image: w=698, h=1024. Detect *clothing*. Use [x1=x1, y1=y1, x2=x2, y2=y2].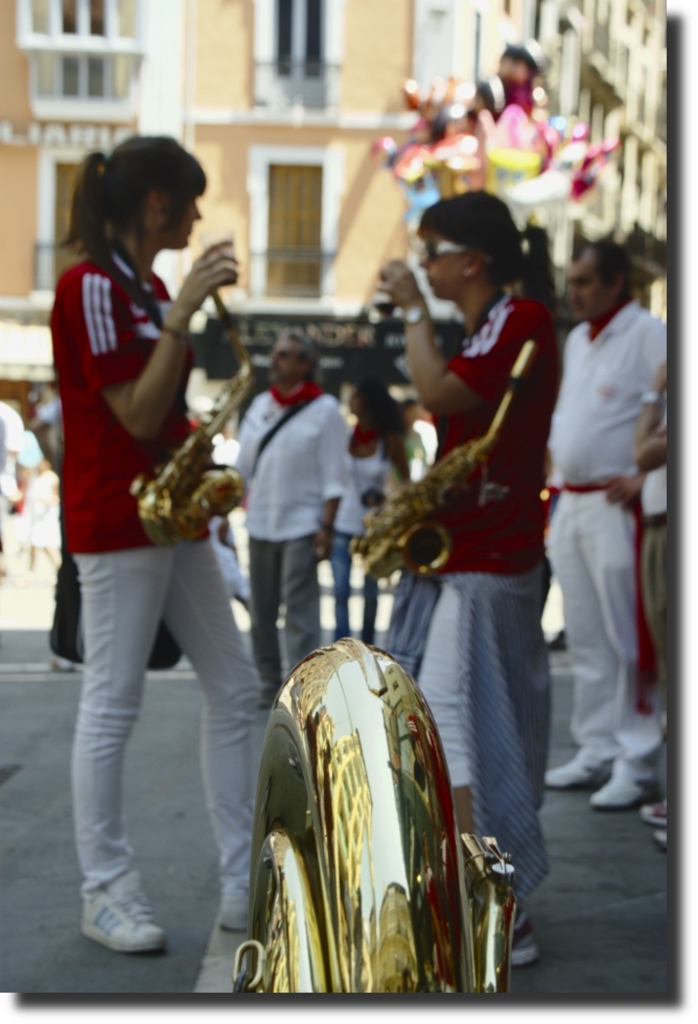
[x1=226, y1=376, x2=343, y2=701].
